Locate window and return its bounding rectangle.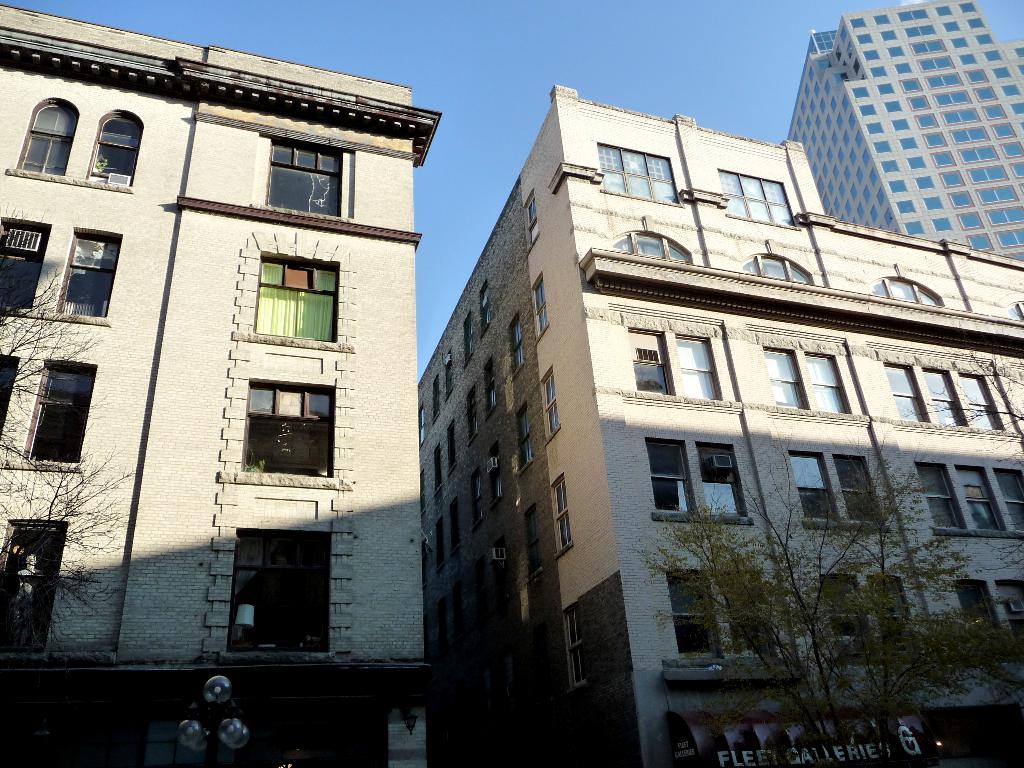
detection(695, 443, 746, 517).
